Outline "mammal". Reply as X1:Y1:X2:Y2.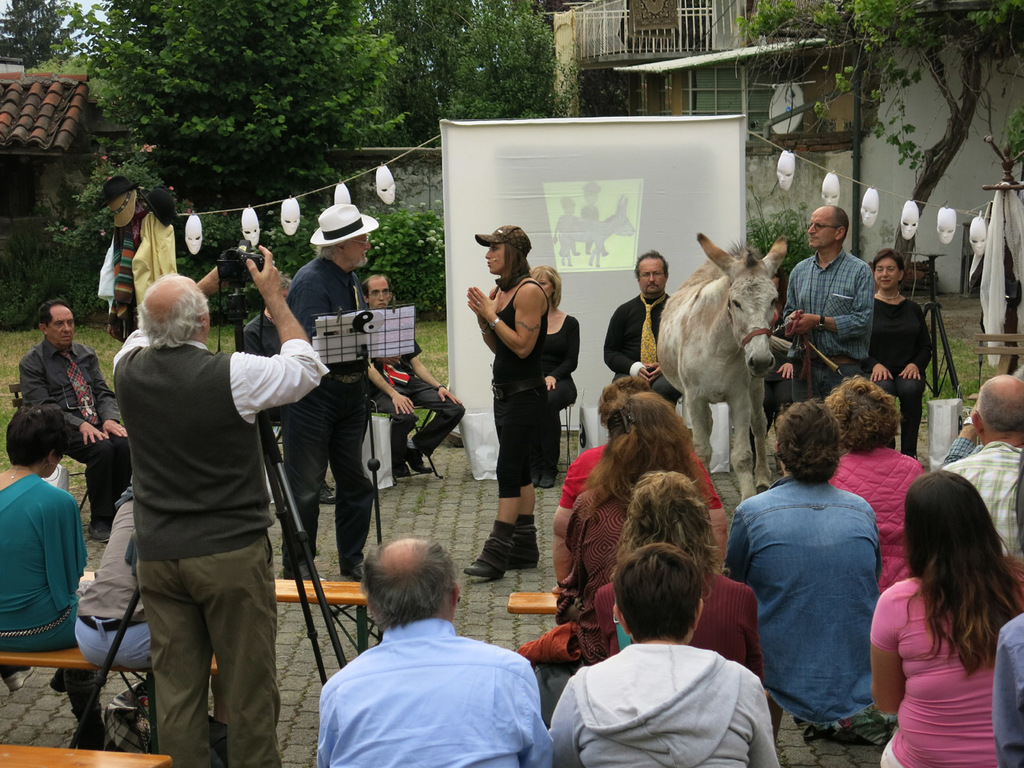
601:249:675:405.
